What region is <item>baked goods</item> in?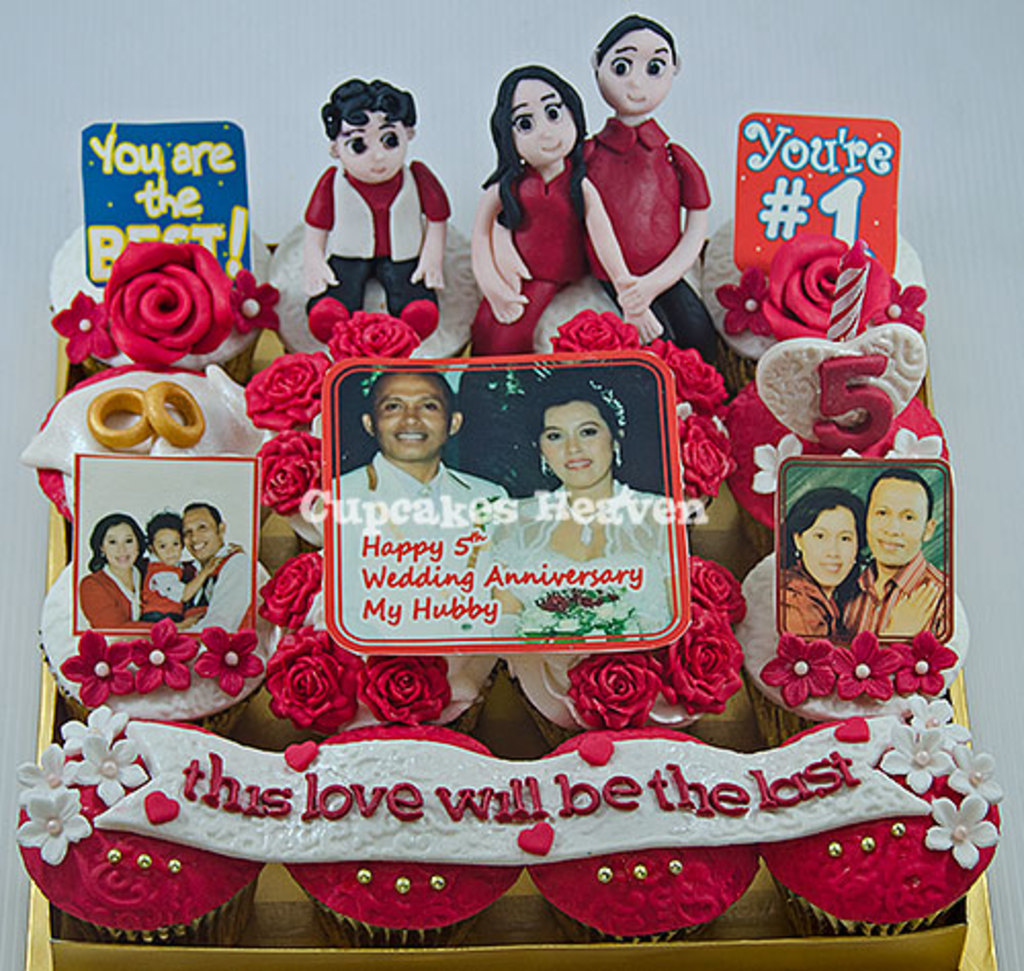
(left=35, top=451, right=283, bottom=737).
